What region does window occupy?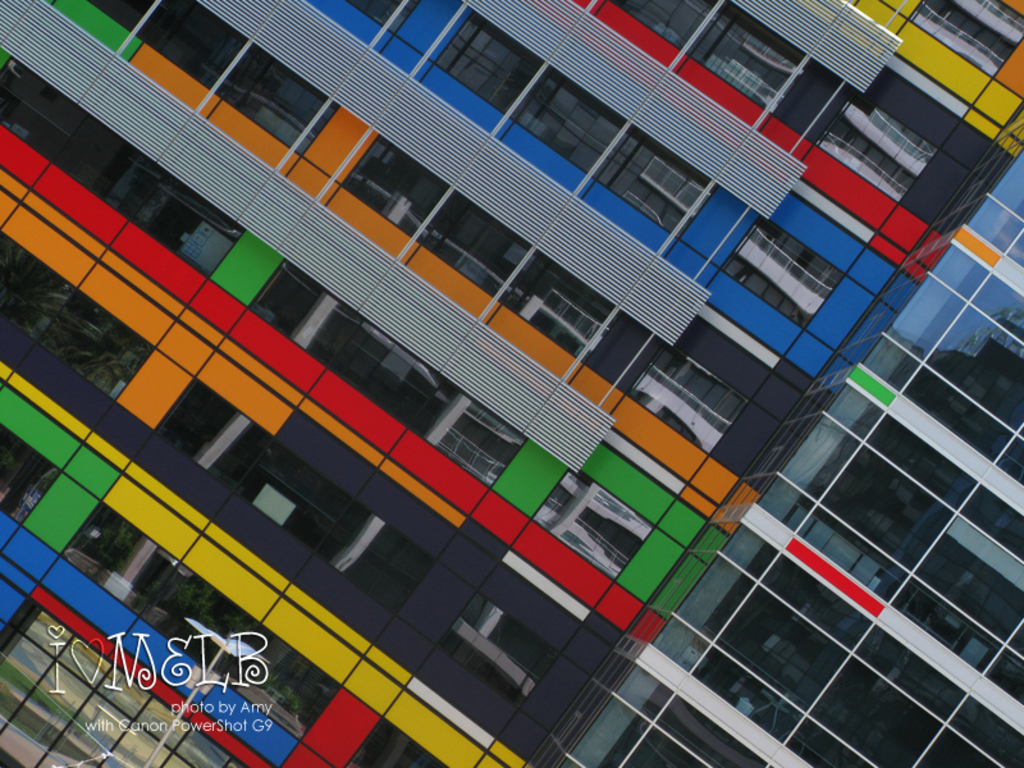
814,97,938,195.
